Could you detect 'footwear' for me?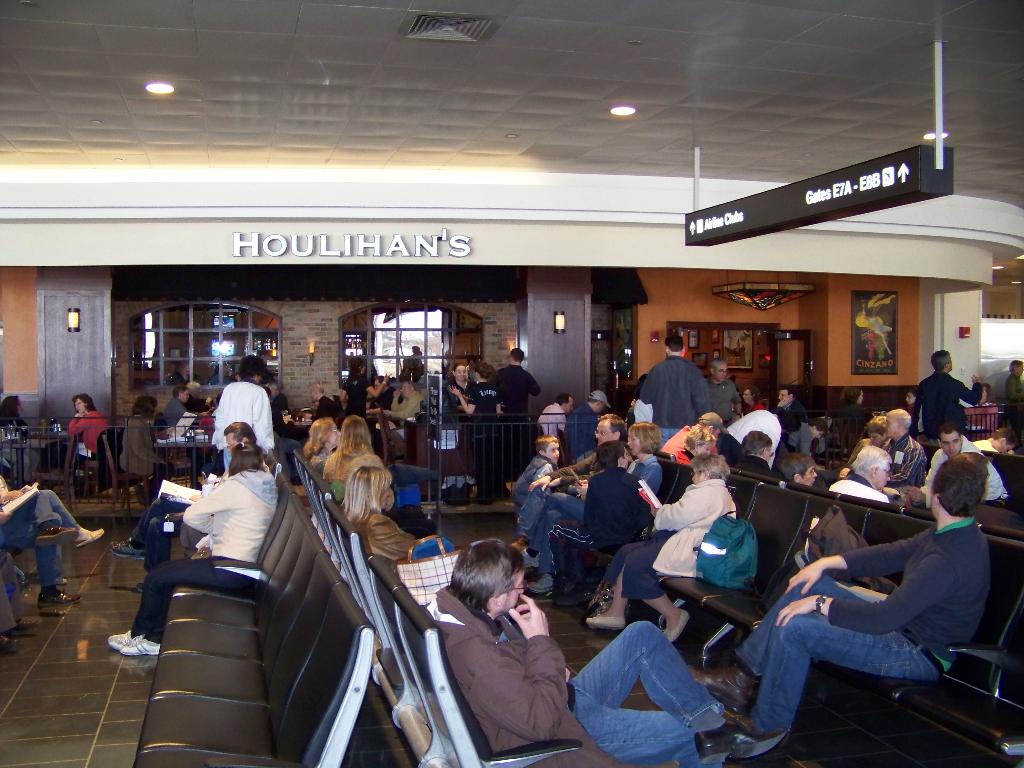
Detection result: {"left": 35, "top": 523, "right": 69, "bottom": 544}.
